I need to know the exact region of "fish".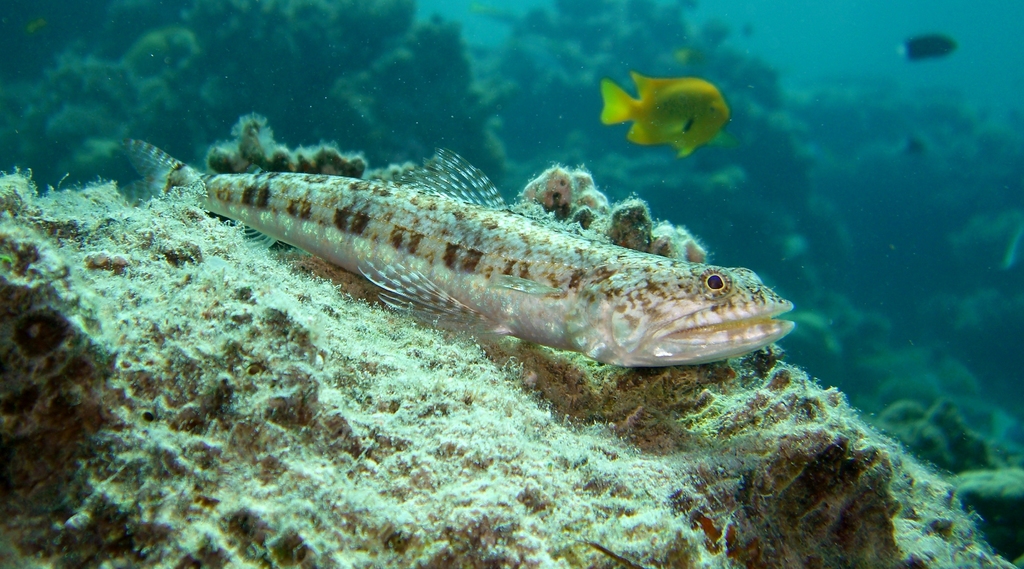
Region: bbox=[596, 74, 737, 158].
